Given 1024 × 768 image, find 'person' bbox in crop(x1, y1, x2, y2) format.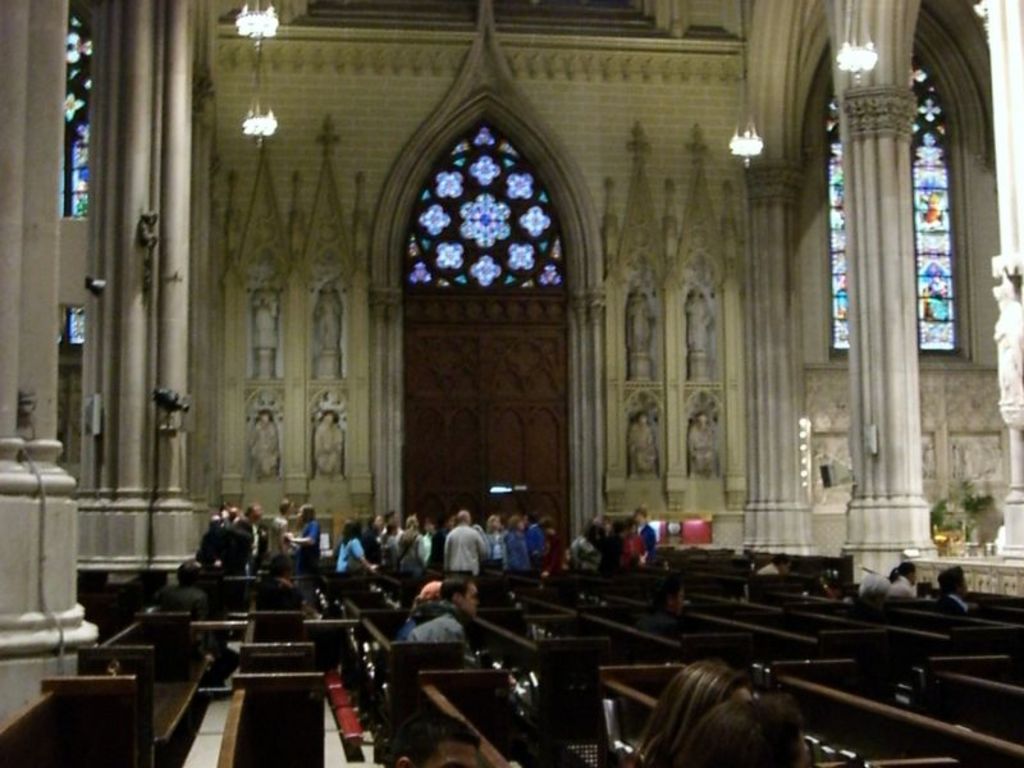
crop(503, 512, 531, 564).
